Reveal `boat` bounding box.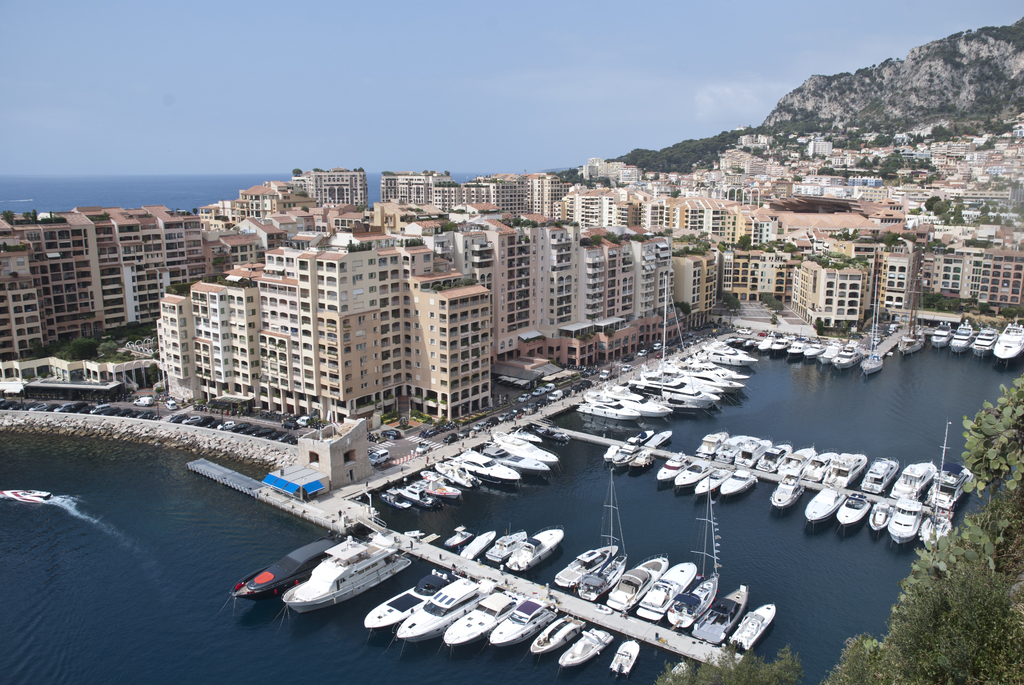
Revealed: 487,599,559,650.
